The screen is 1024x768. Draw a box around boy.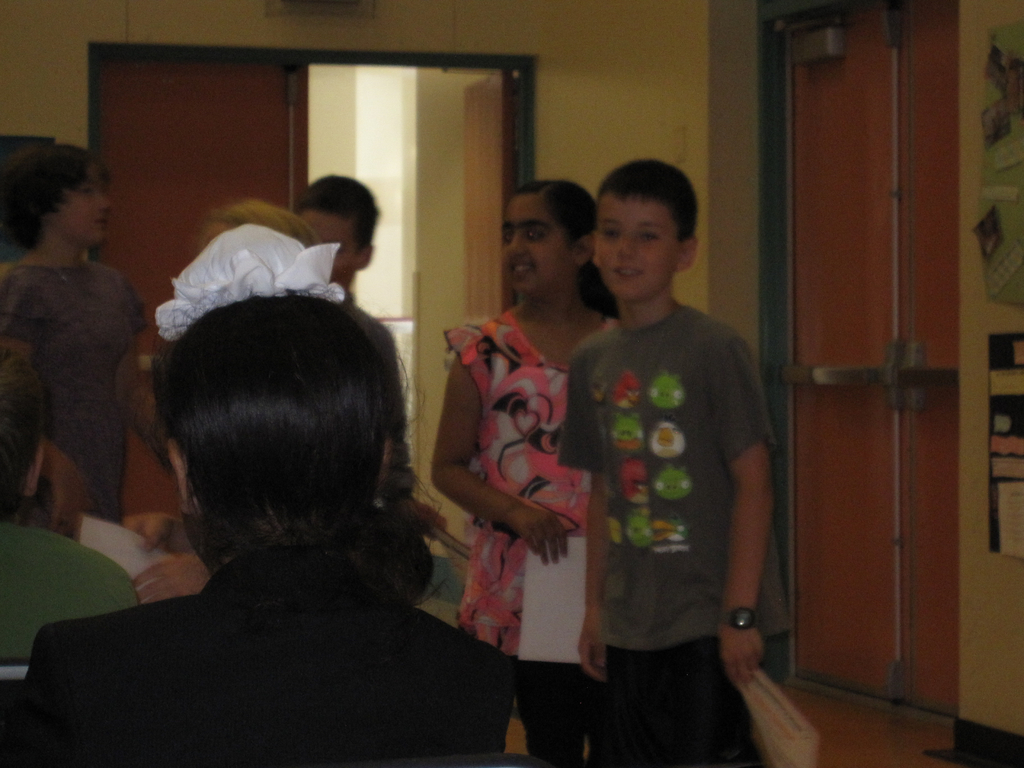
locate(0, 140, 186, 536).
